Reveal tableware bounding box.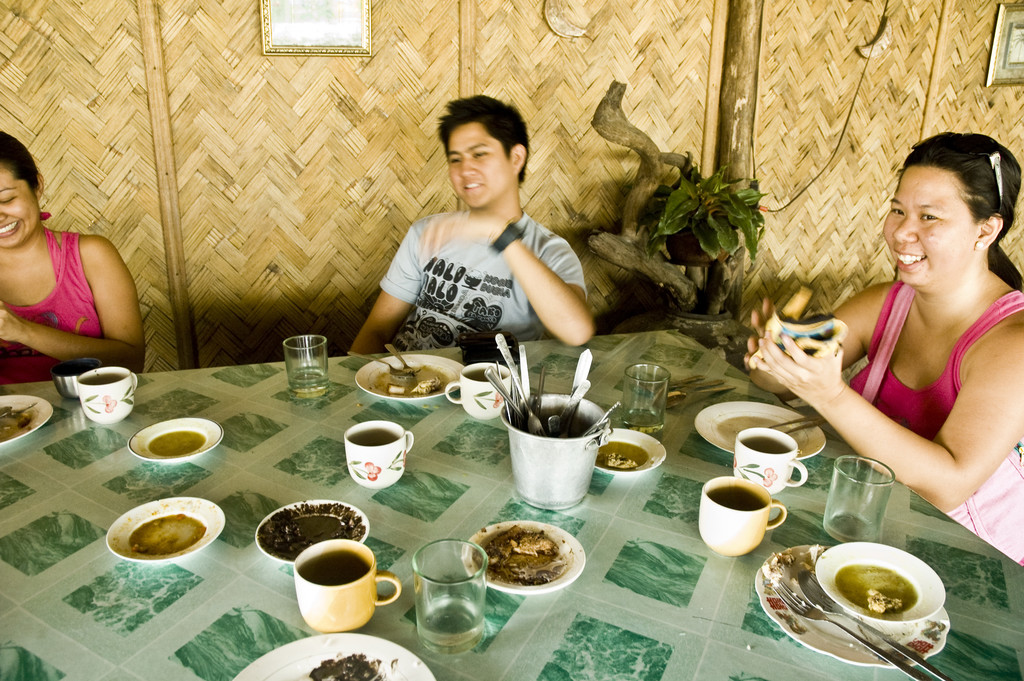
Revealed: [626,361,668,438].
